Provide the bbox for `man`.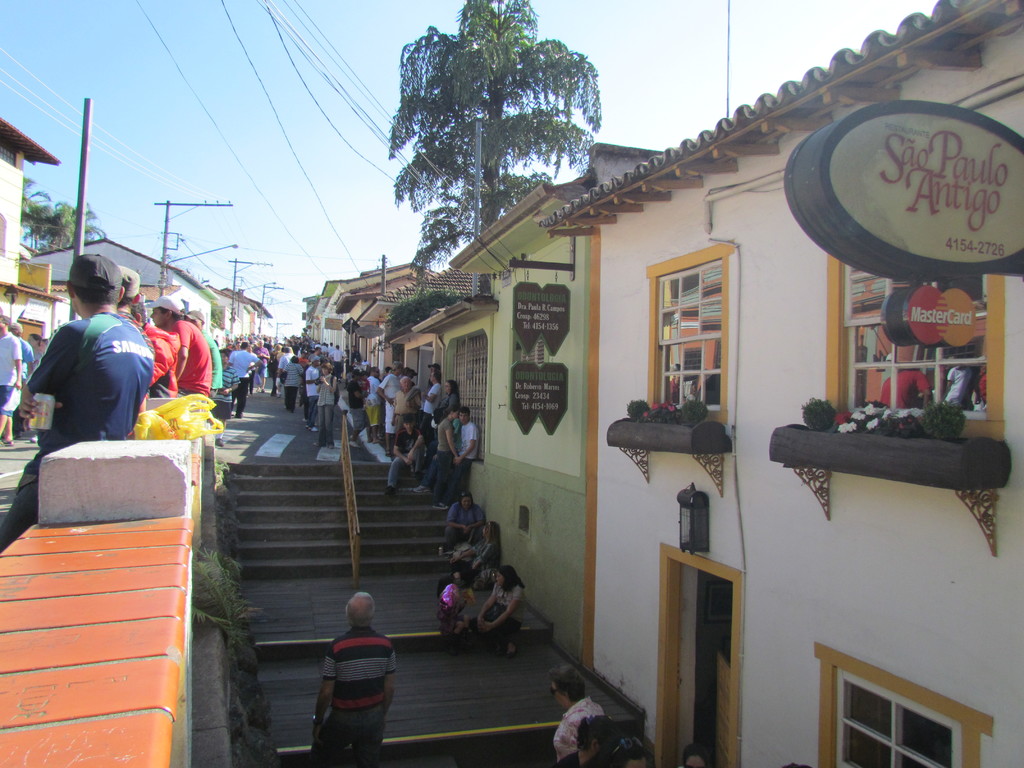
select_region(365, 367, 381, 442).
